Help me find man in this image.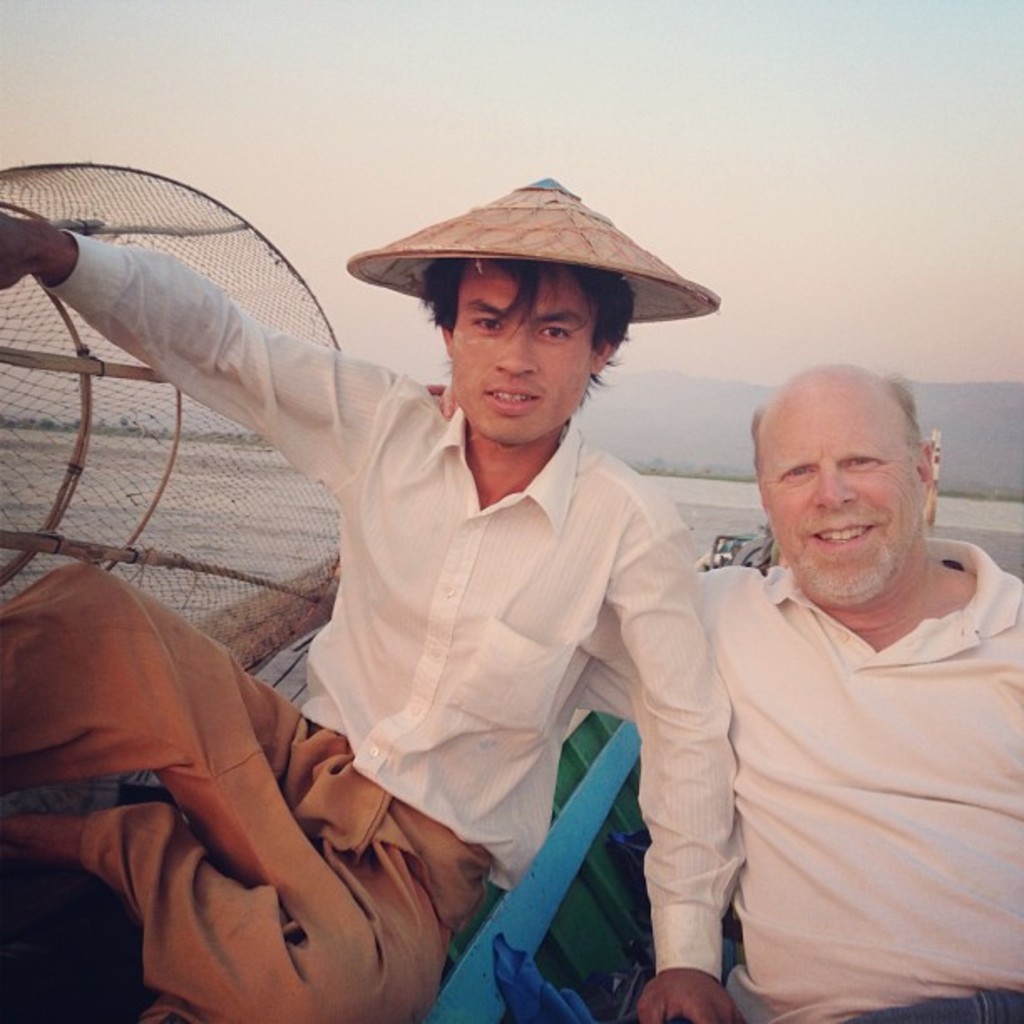
Found it: (567, 363, 1022, 1022).
